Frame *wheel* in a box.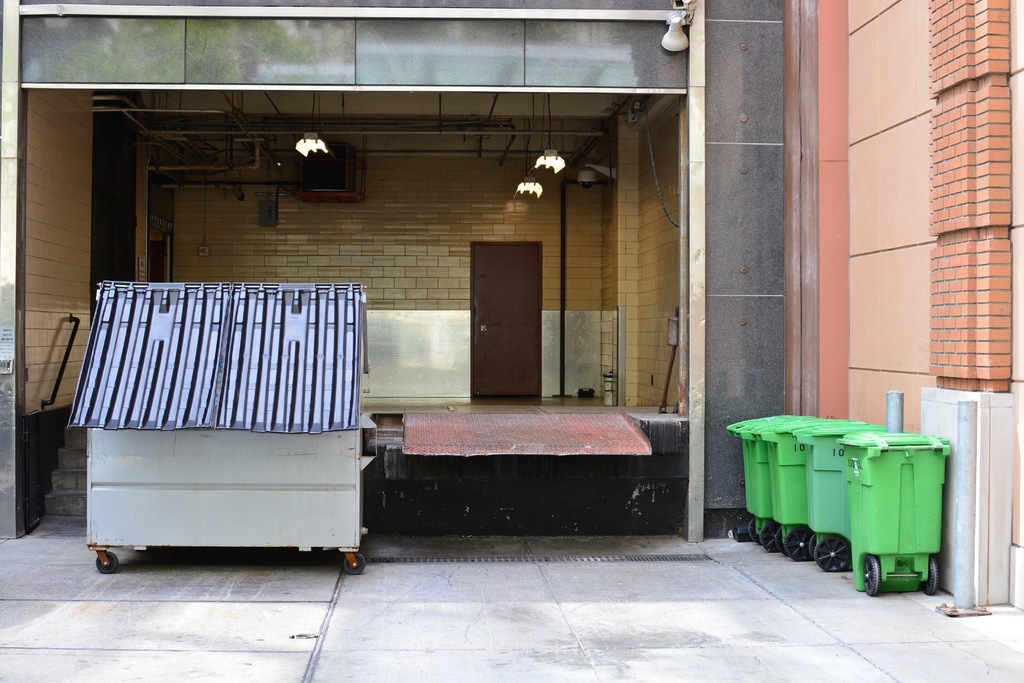
[344,556,366,575].
